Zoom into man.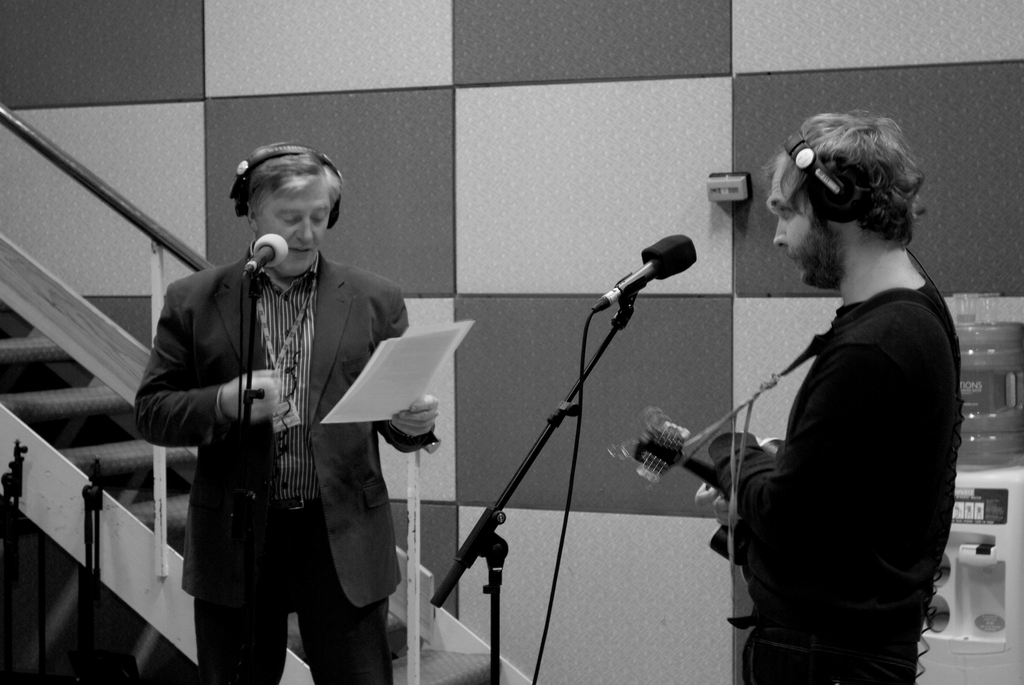
Zoom target: select_region(694, 113, 964, 684).
